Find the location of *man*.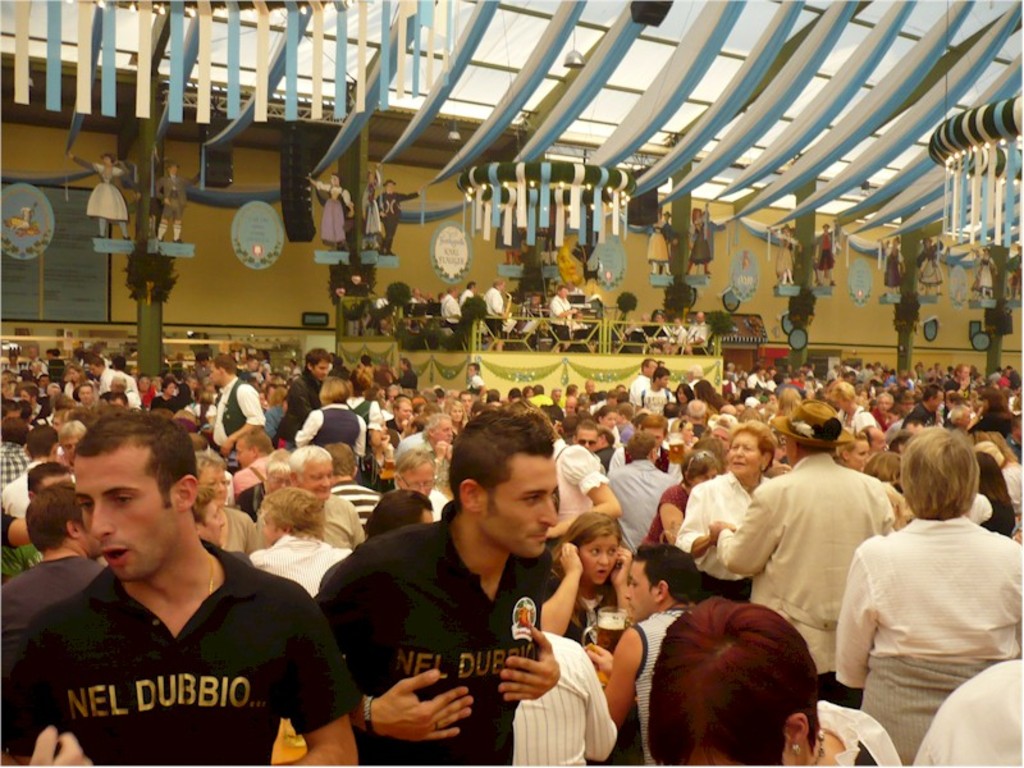
Location: [left=573, top=417, right=607, bottom=475].
